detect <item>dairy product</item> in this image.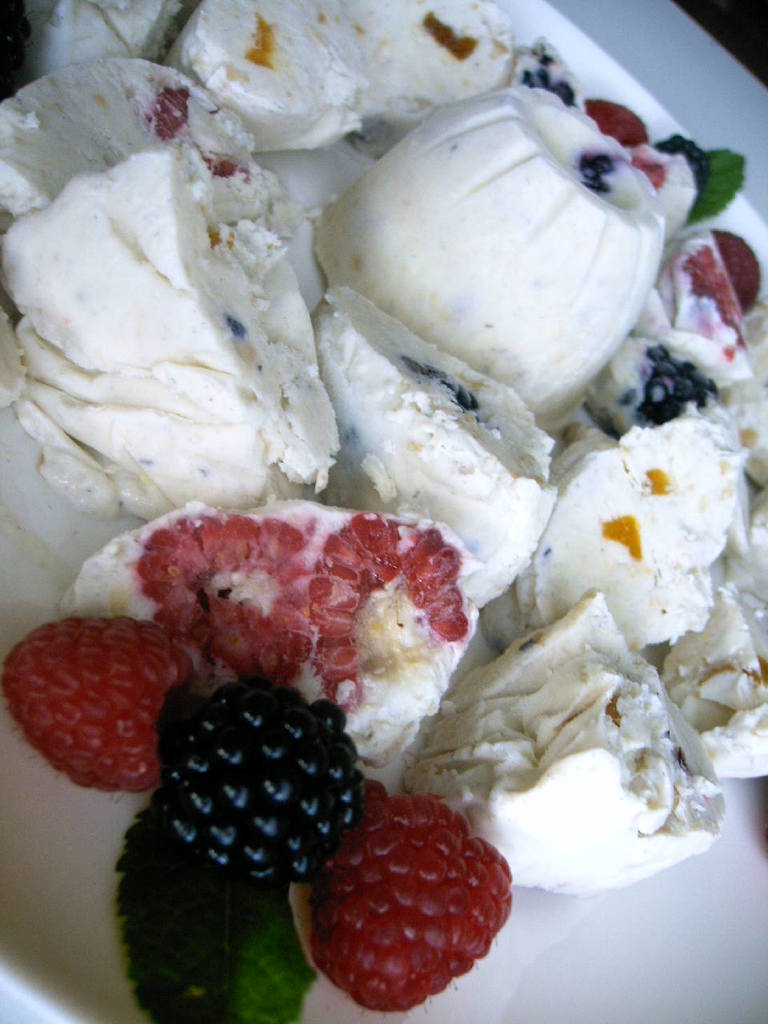
Detection: l=0, t=104, r=304, b=496.
